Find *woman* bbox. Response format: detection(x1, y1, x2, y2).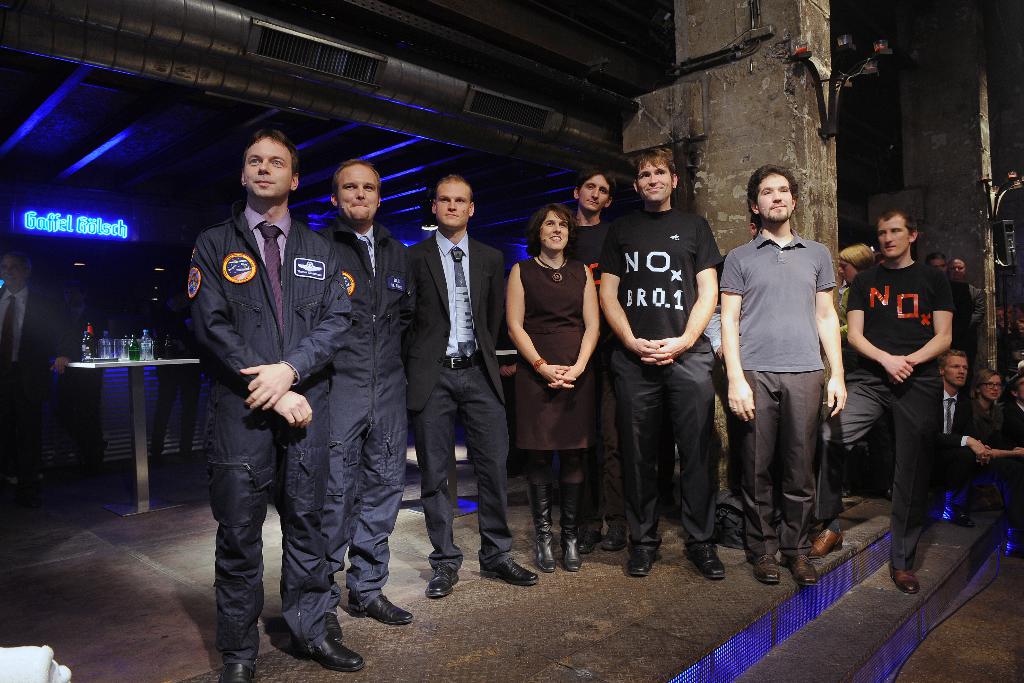
detection(510, 198, 612, 580).
